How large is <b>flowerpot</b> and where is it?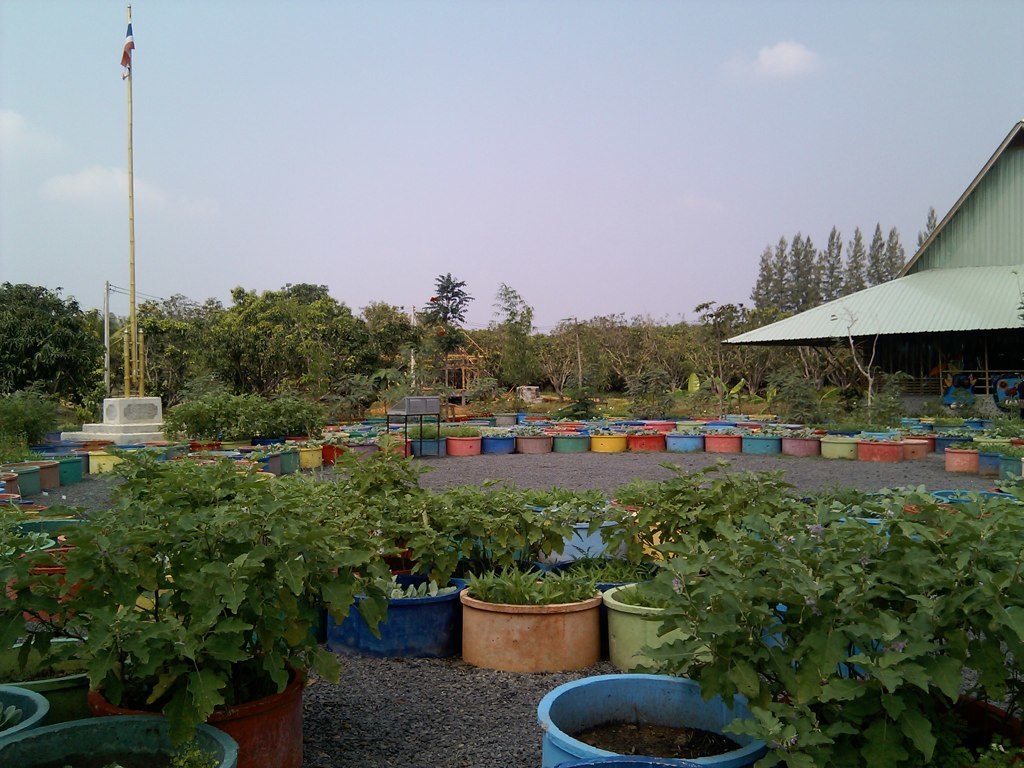
Bounding box: detection(91, 675, 307, 767).
